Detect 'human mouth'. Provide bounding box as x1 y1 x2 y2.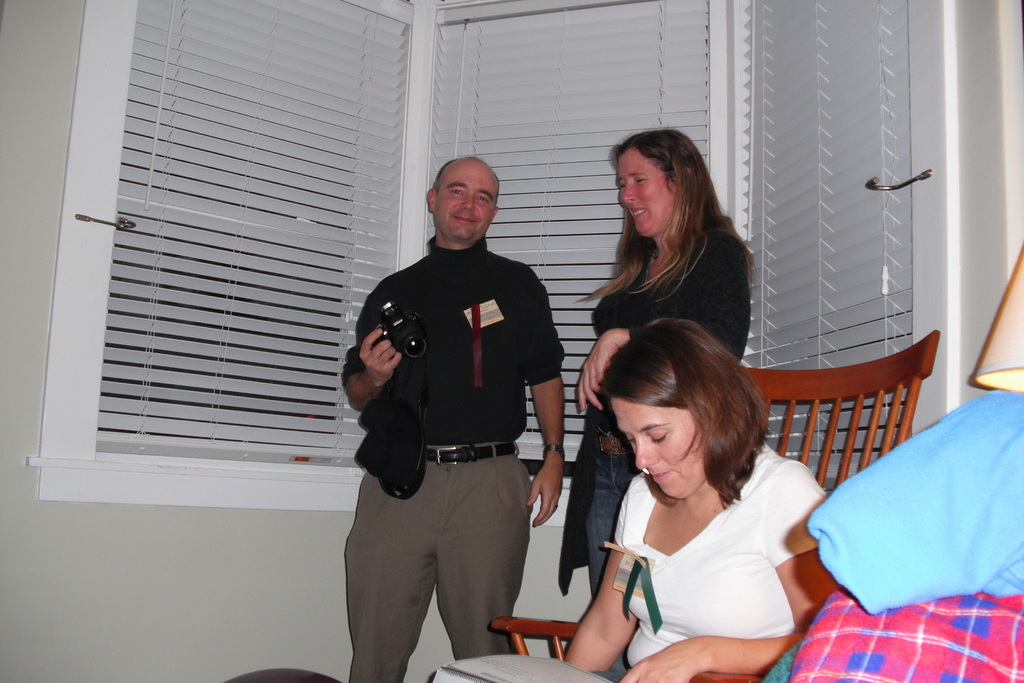
454 215 475 224.
